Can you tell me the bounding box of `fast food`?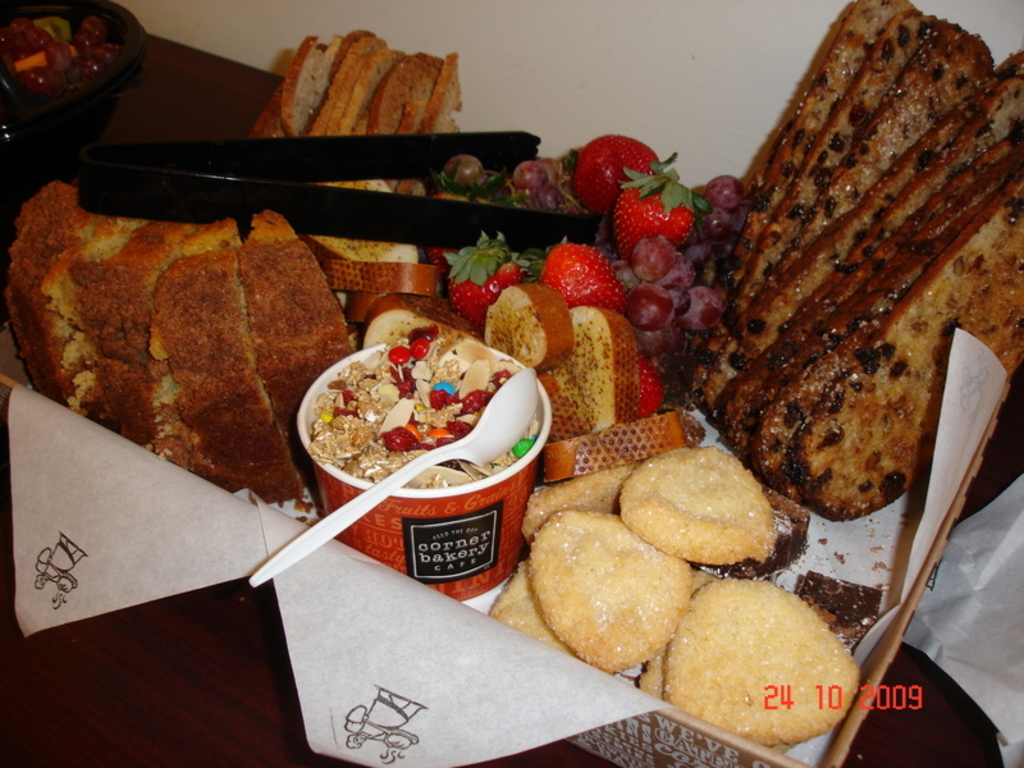
rect(524, 411, 703, 492).
